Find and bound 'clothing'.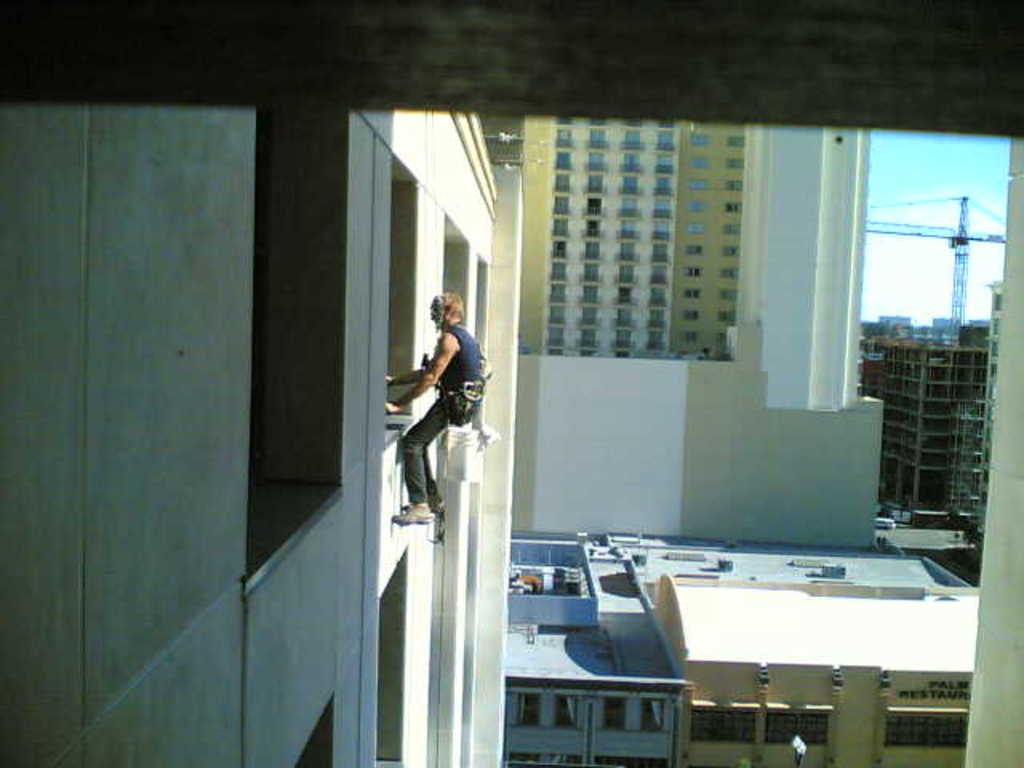
Bound: <box>400,320,485,502</box>.
